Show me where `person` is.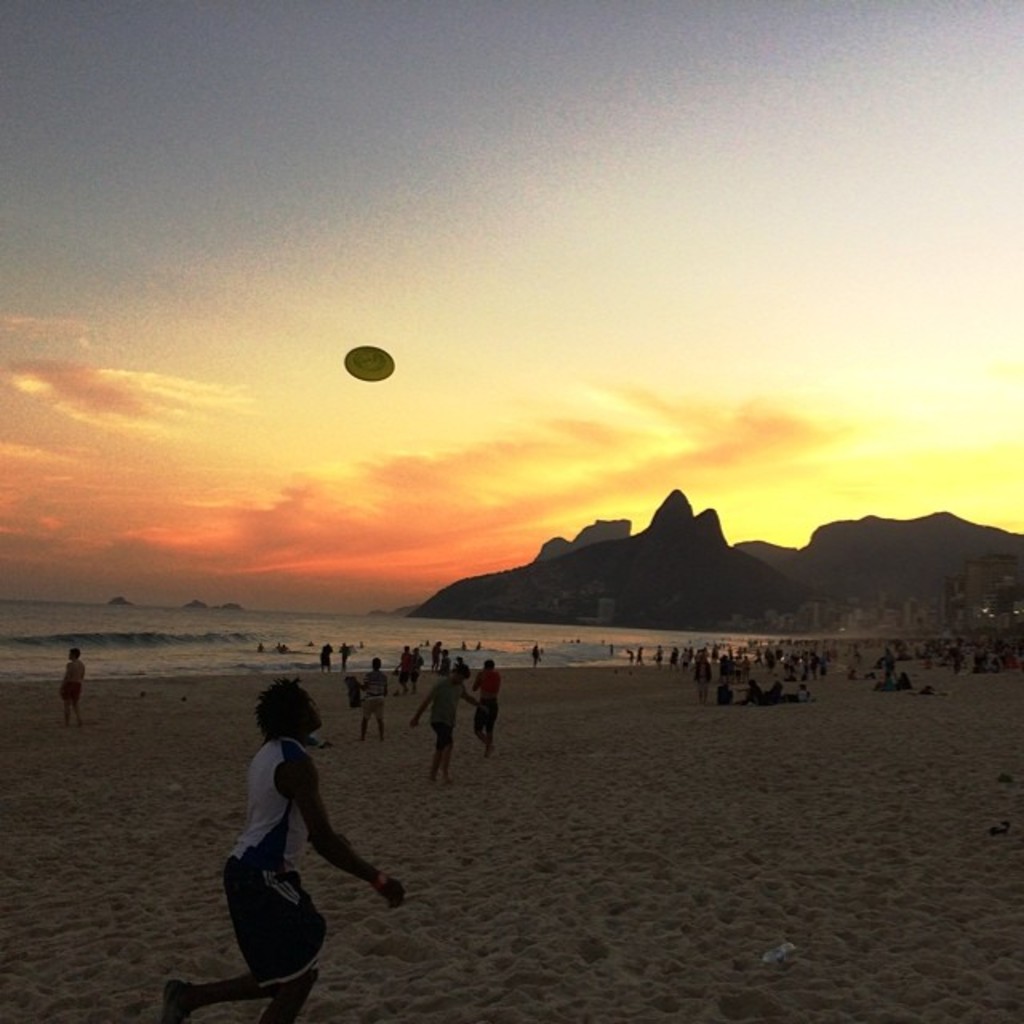
`person` is at locate(528, 640, 541, 670).
